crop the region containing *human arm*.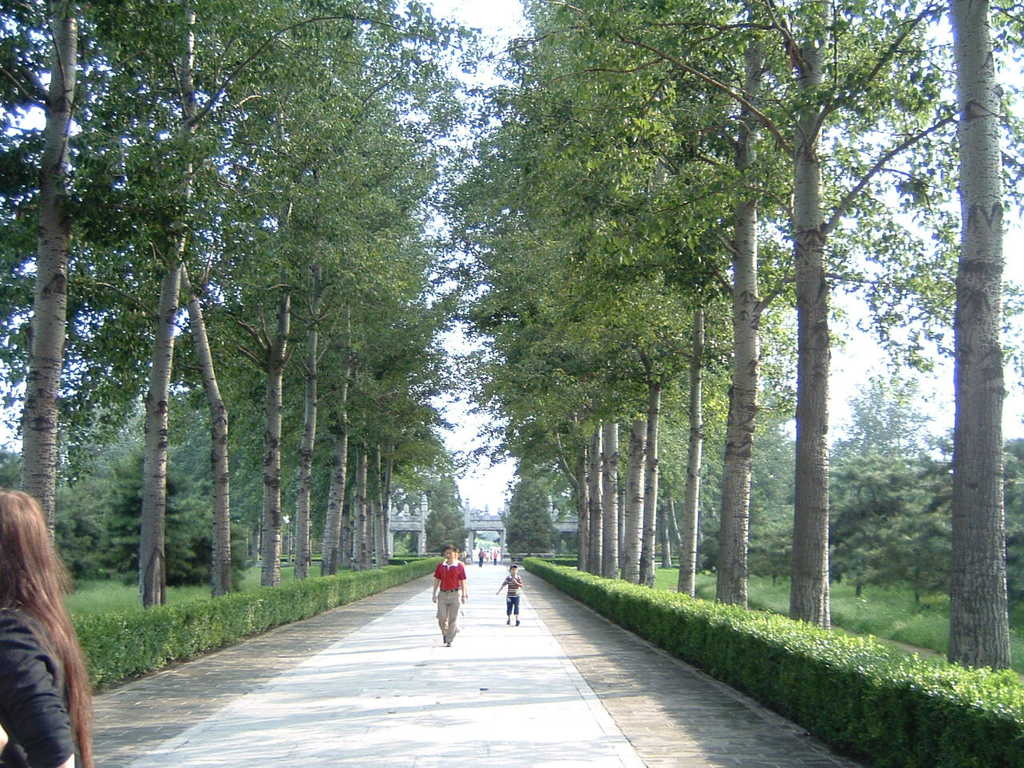
Crop region: region(430, 570, 442, 599).
